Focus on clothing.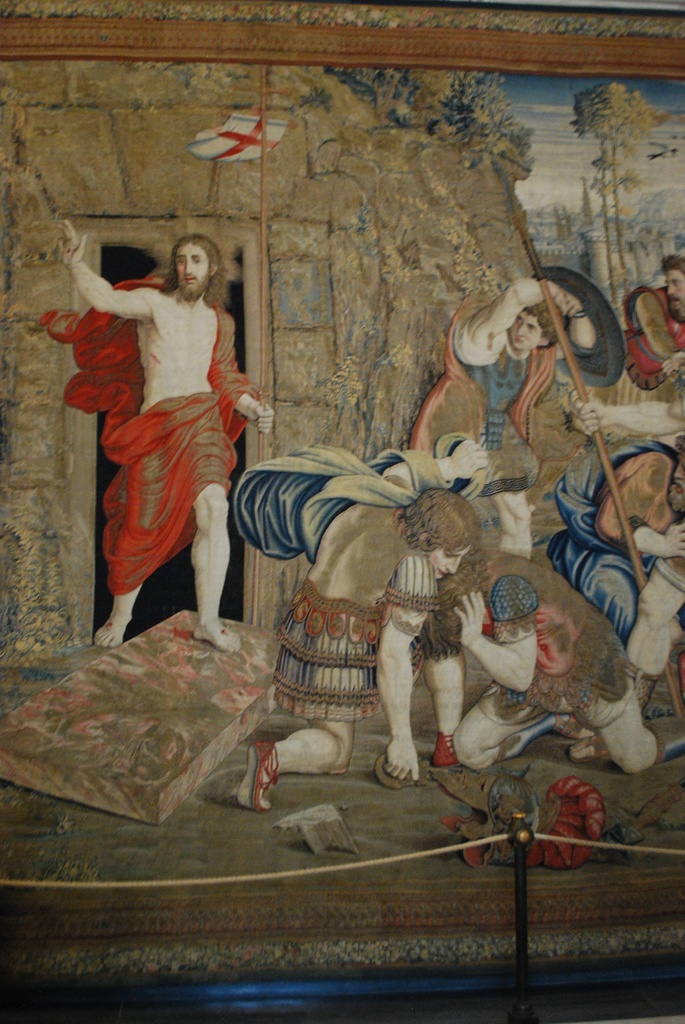
Focused at bbox(76, 252, 254, 602).
